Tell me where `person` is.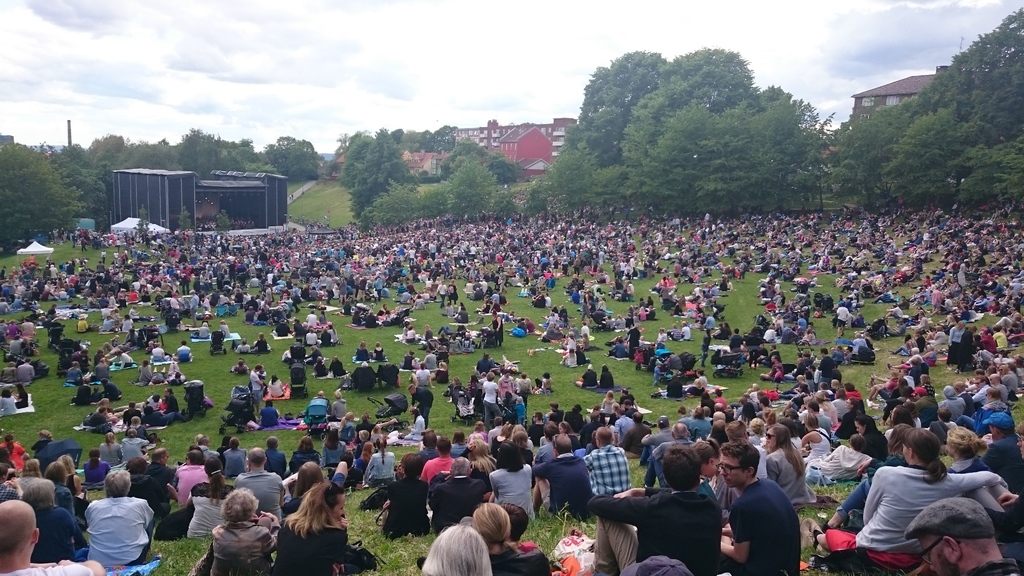
`person` is at BBox(326, 356, 352, 376).
